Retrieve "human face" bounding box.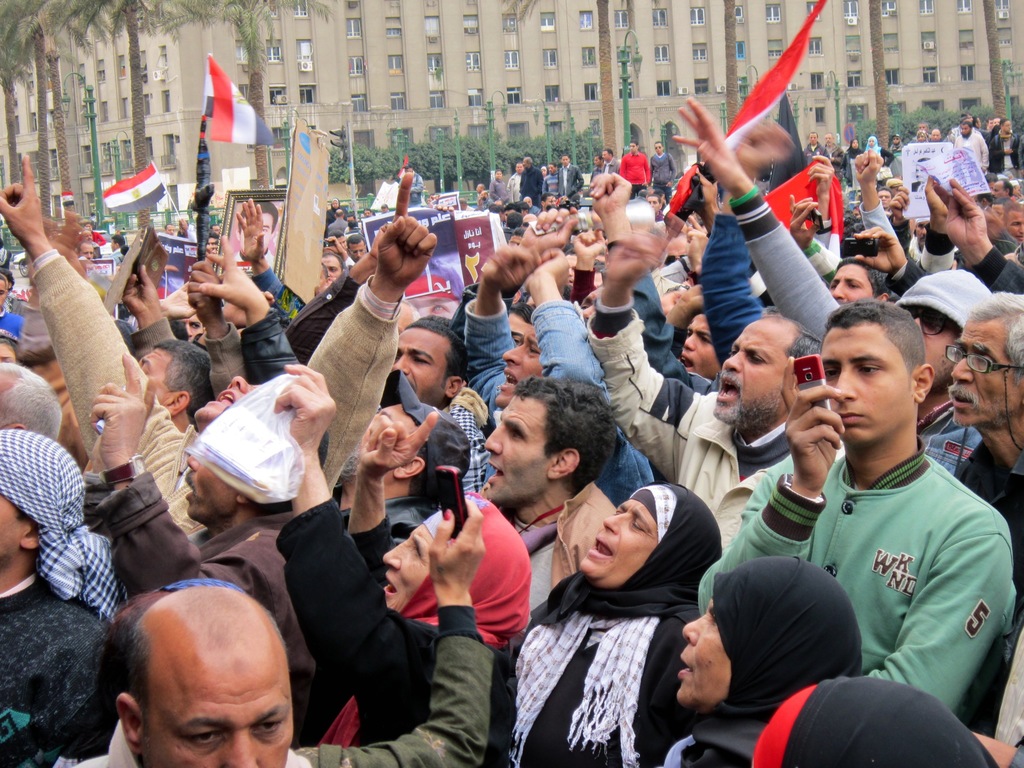
Bounding box: left=477, top=193, right=486, bottom=200.
